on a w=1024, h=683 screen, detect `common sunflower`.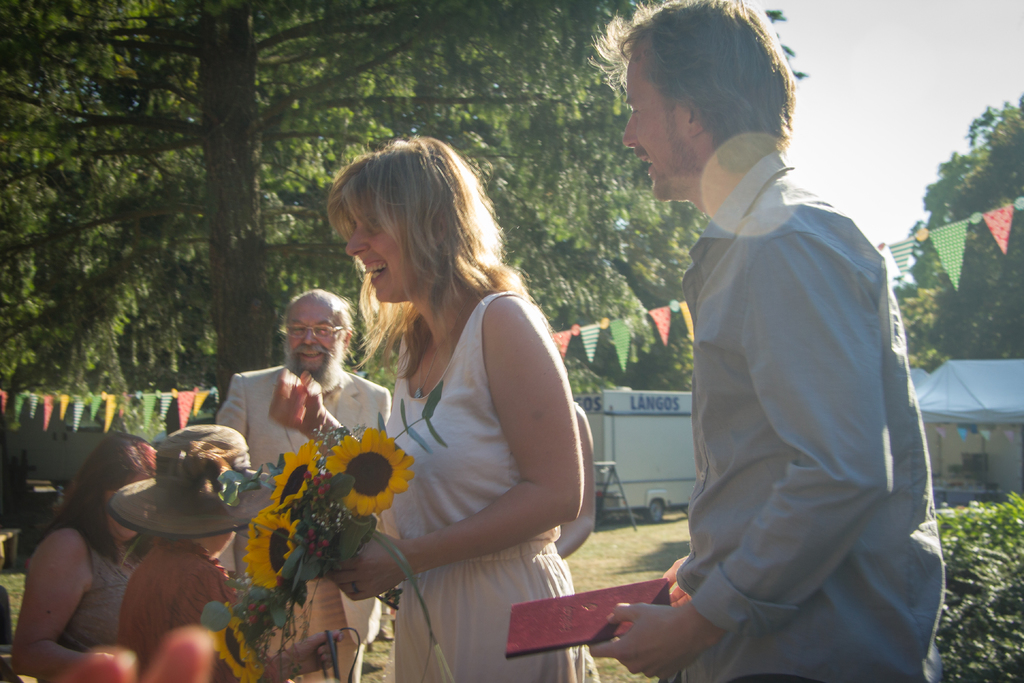
[left=249, top=513, right=299, bottom=595].
